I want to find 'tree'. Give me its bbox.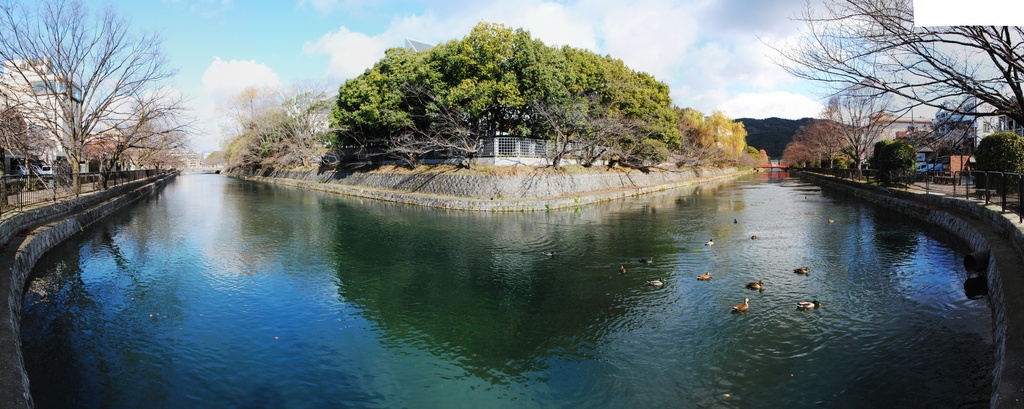
(x1=780, y1=106, x2=851, y2=160).
